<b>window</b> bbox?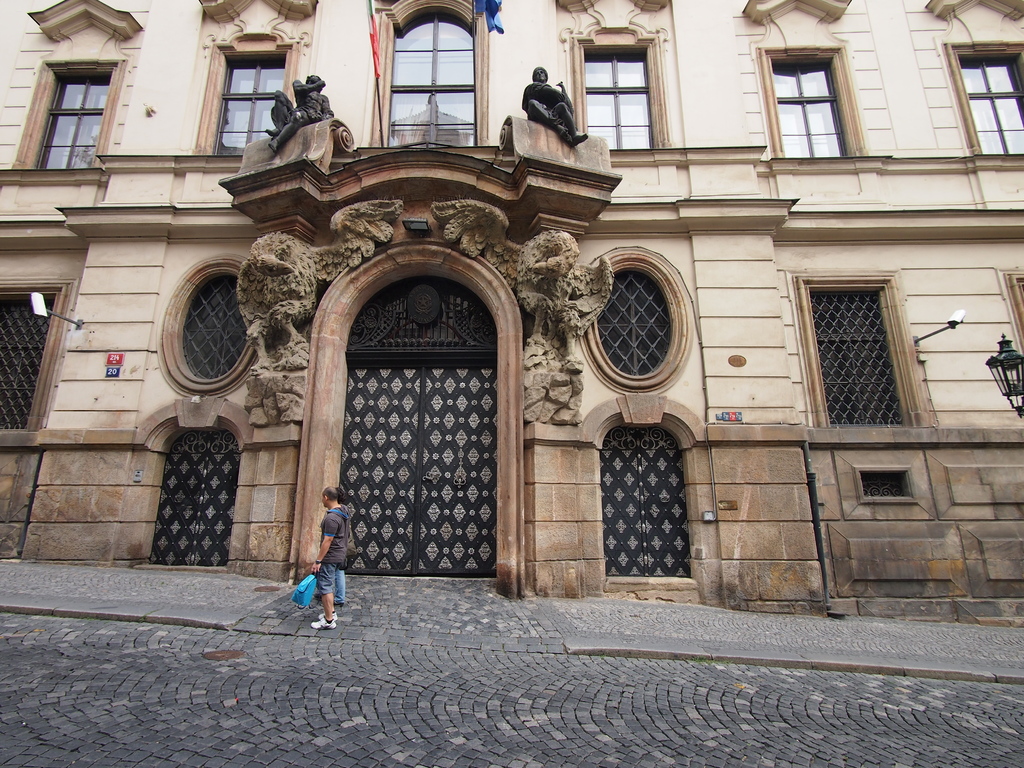
<region>0, 289, 62, 430</region>
